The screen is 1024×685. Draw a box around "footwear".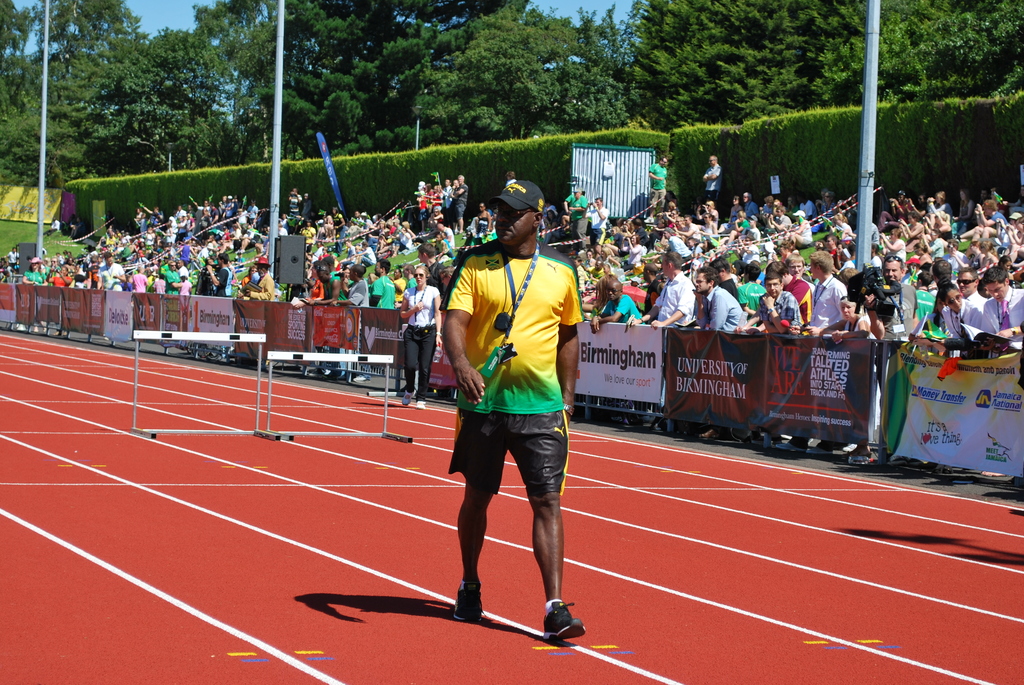
776, 442, 816, 454.
